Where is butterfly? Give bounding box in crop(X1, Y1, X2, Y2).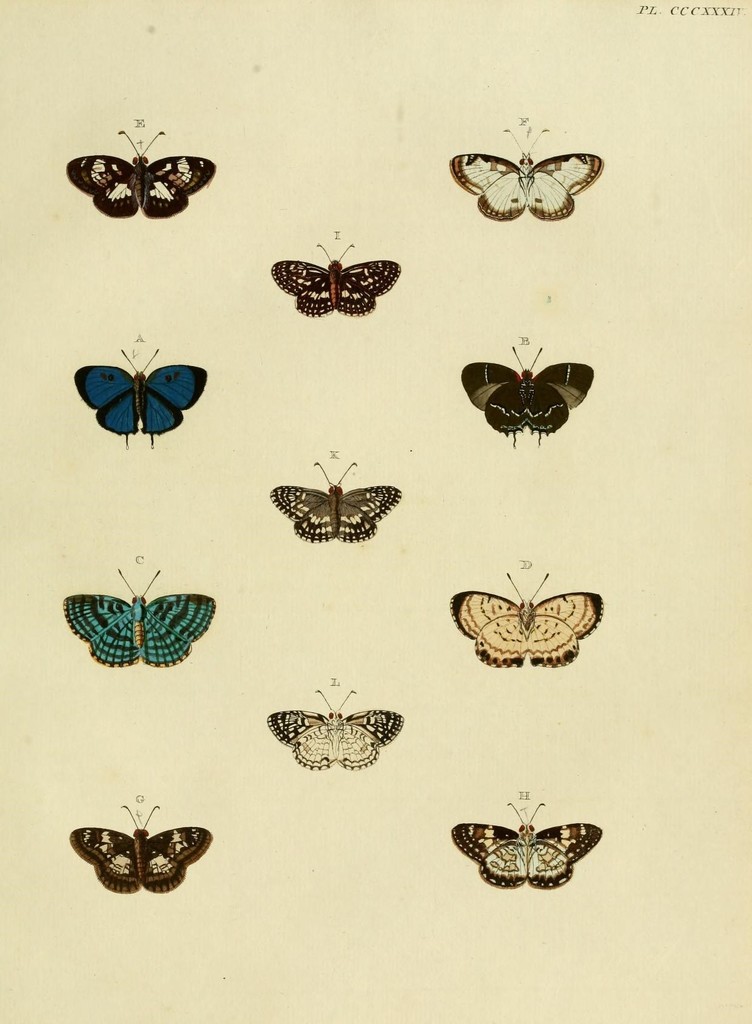
crop(457, 348, 595, 449).
